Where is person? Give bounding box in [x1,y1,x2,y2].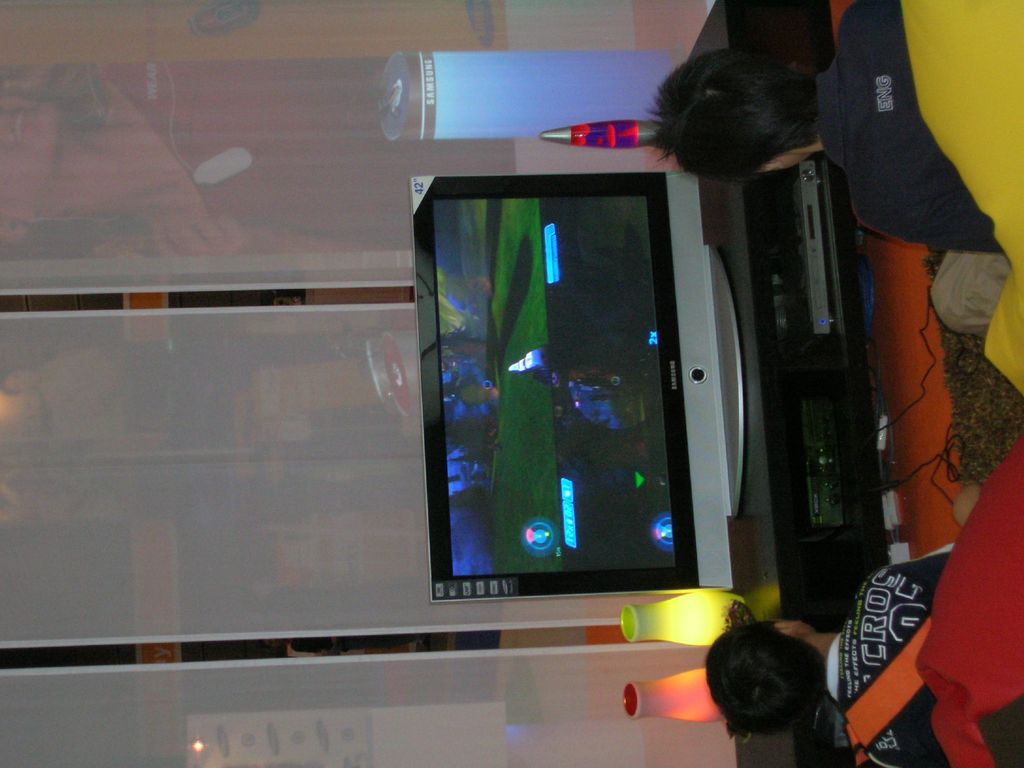
[642,0,1012,336].
